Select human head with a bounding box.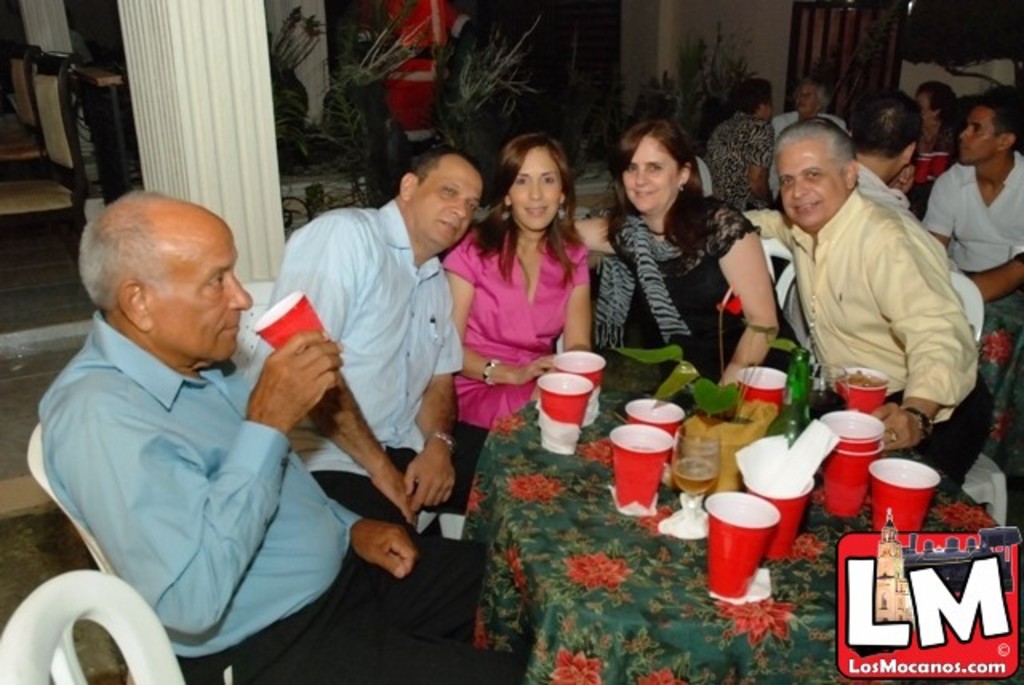
BBox(611, 120, 694, 210).
